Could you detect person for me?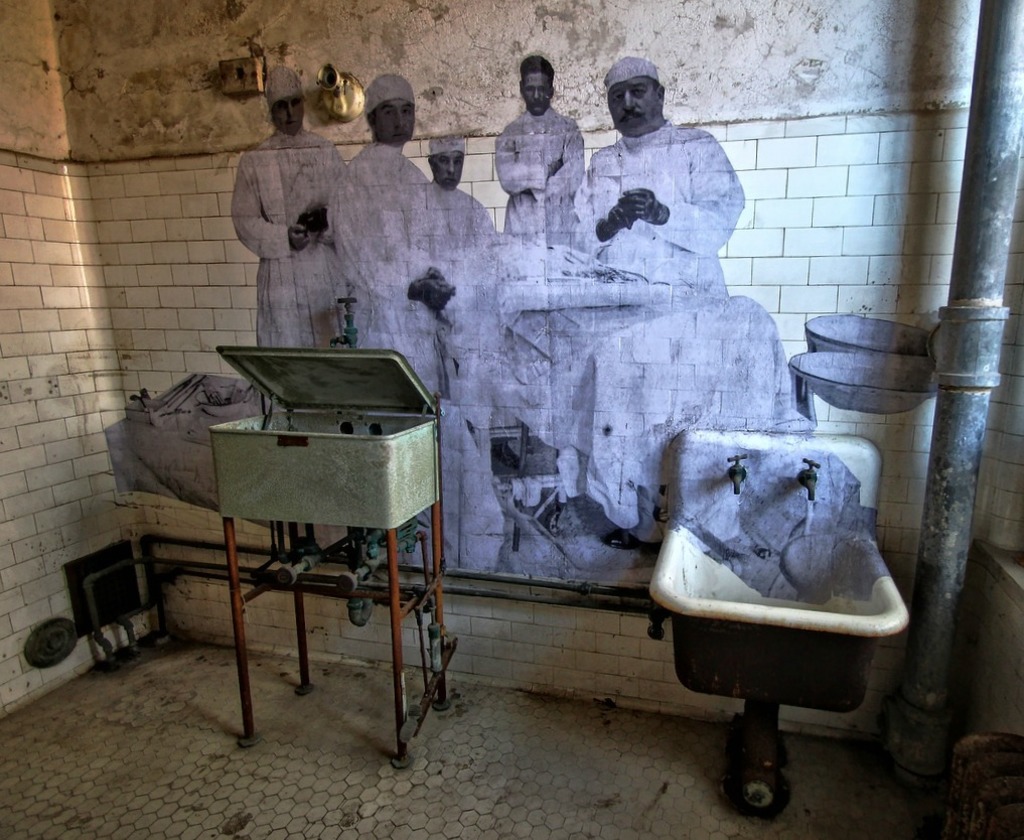
Detection result: [579,60,739,302].
